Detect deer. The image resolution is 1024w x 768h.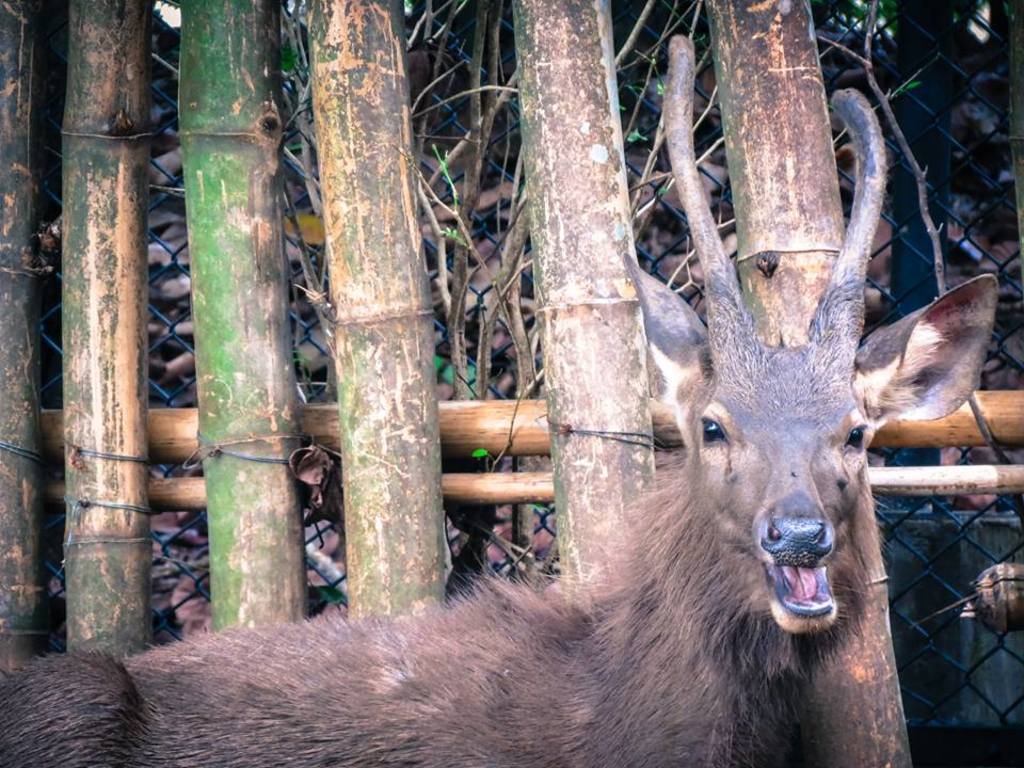
<region>0, 38, 997, 767</region>.
